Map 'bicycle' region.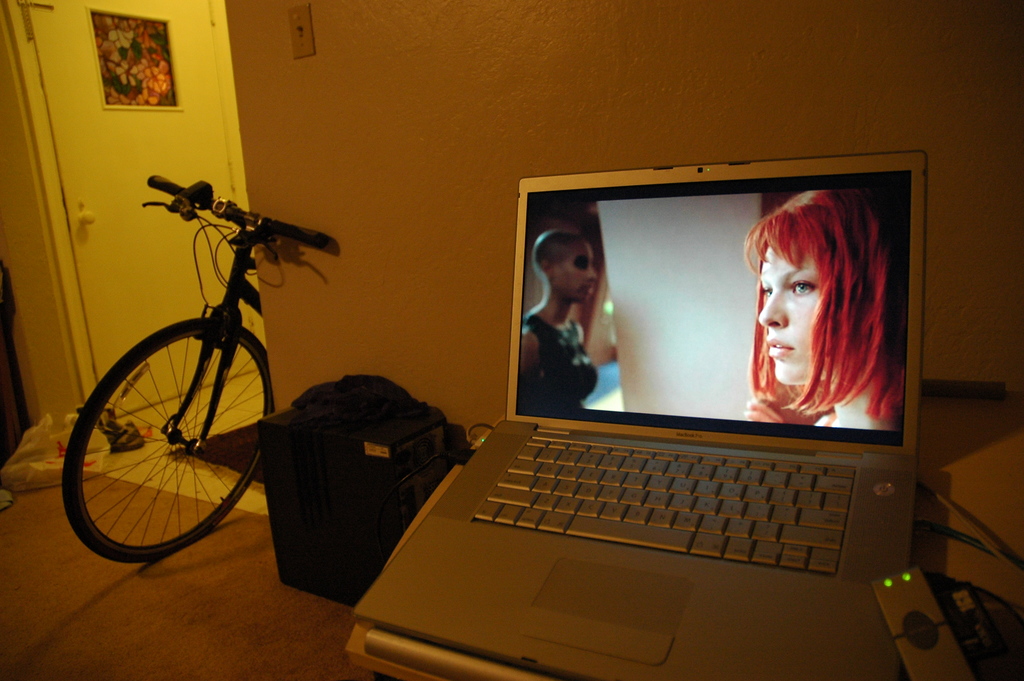
Mapped to locate(54, 173, 356, 575).
